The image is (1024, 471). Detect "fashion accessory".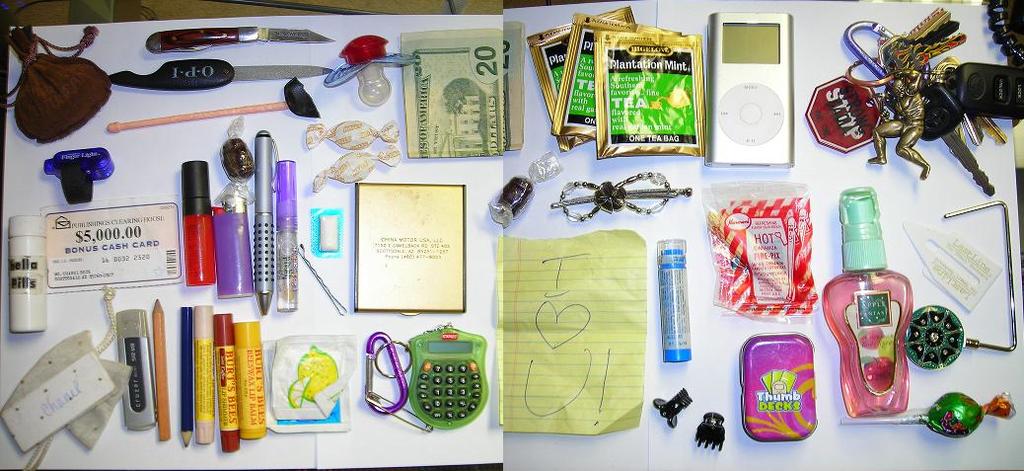
Detection: (left=693, top=409, right=726, bottom=452).
